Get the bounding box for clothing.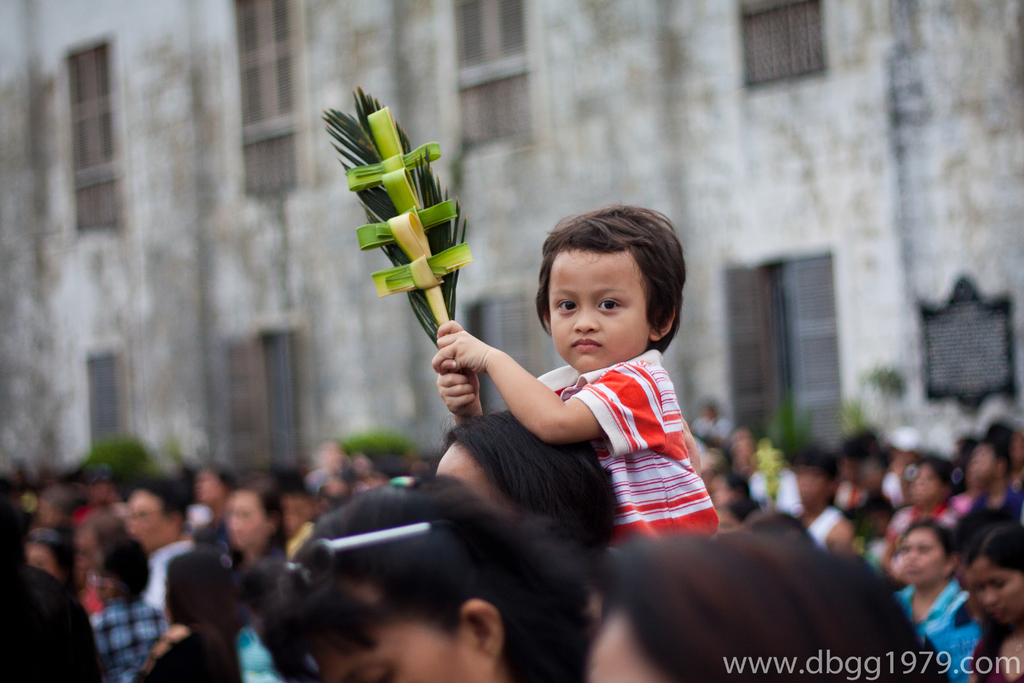
<box>806,507,853,548</box>.
